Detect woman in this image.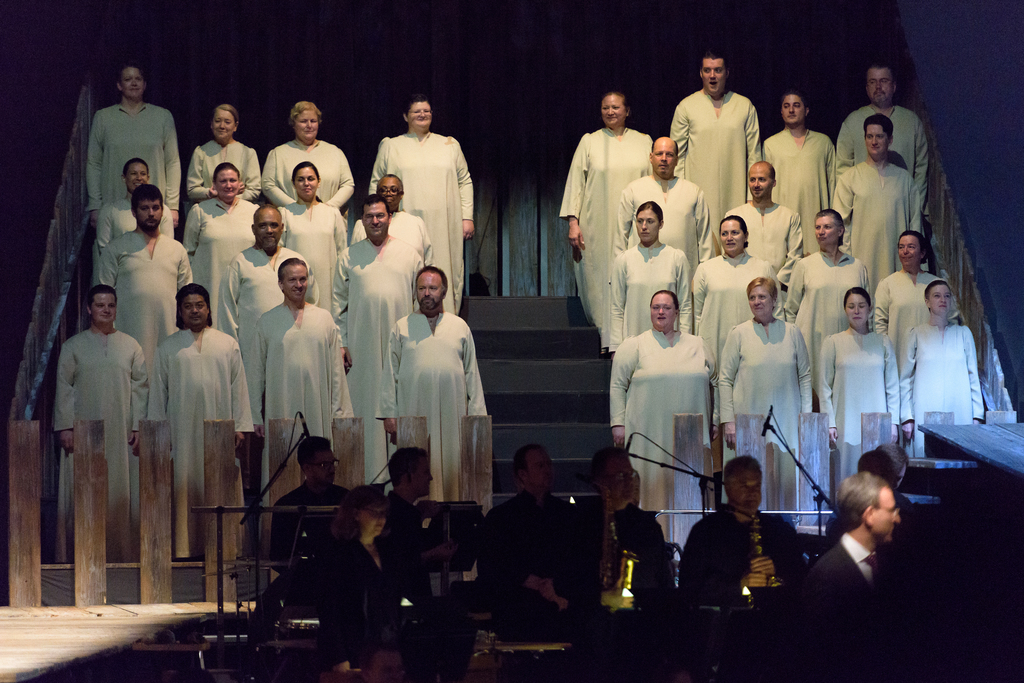
Detection: 612 291 719 509.
